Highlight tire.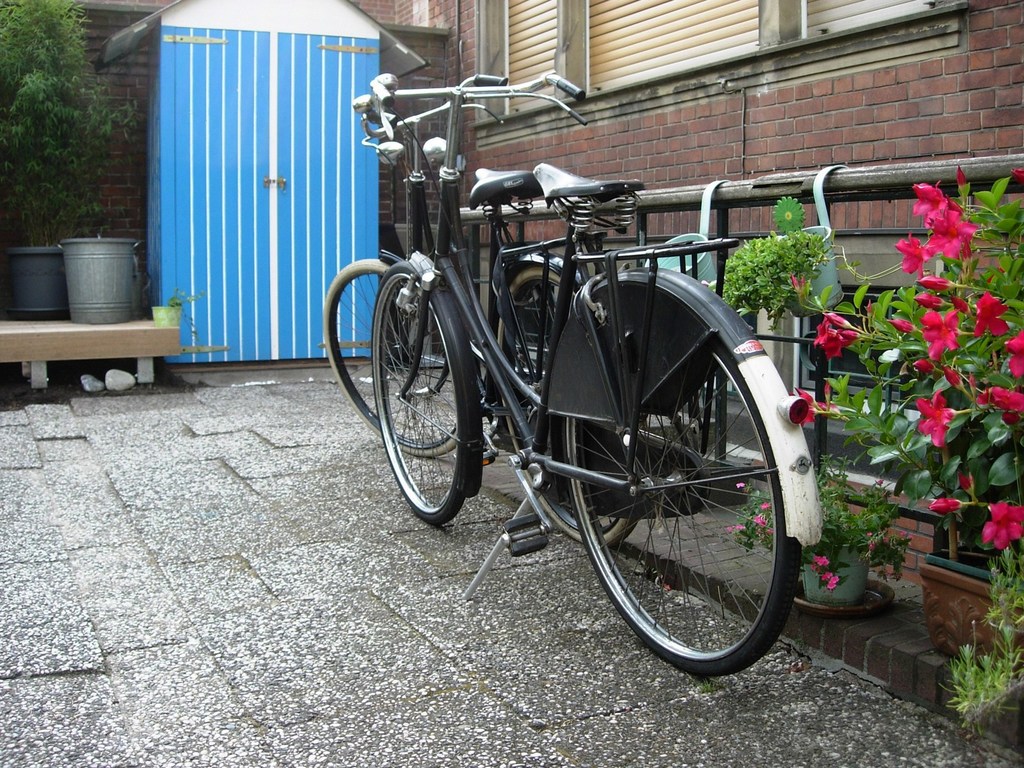
Highlighted region: crop(371, 257, 483, 527).
